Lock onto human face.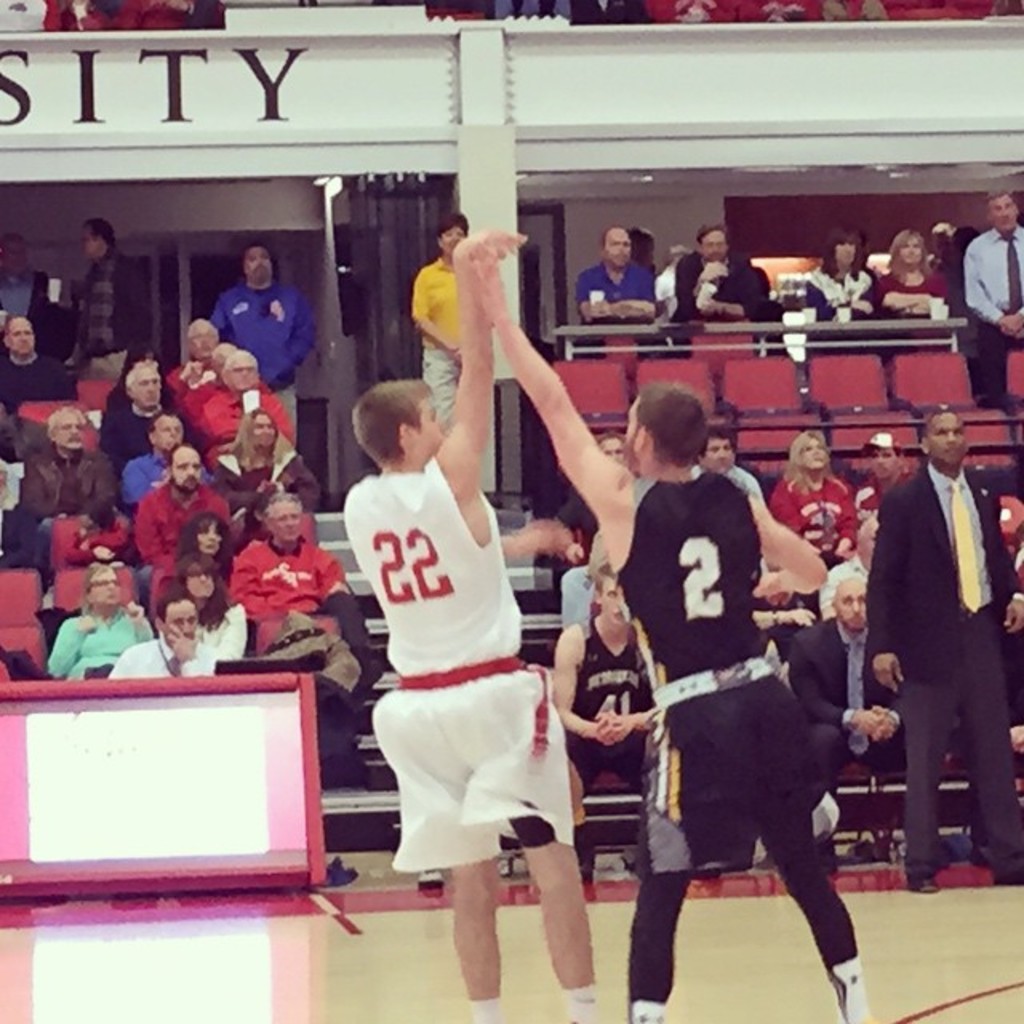
Locked: detection(176, 450, 202, 490).
